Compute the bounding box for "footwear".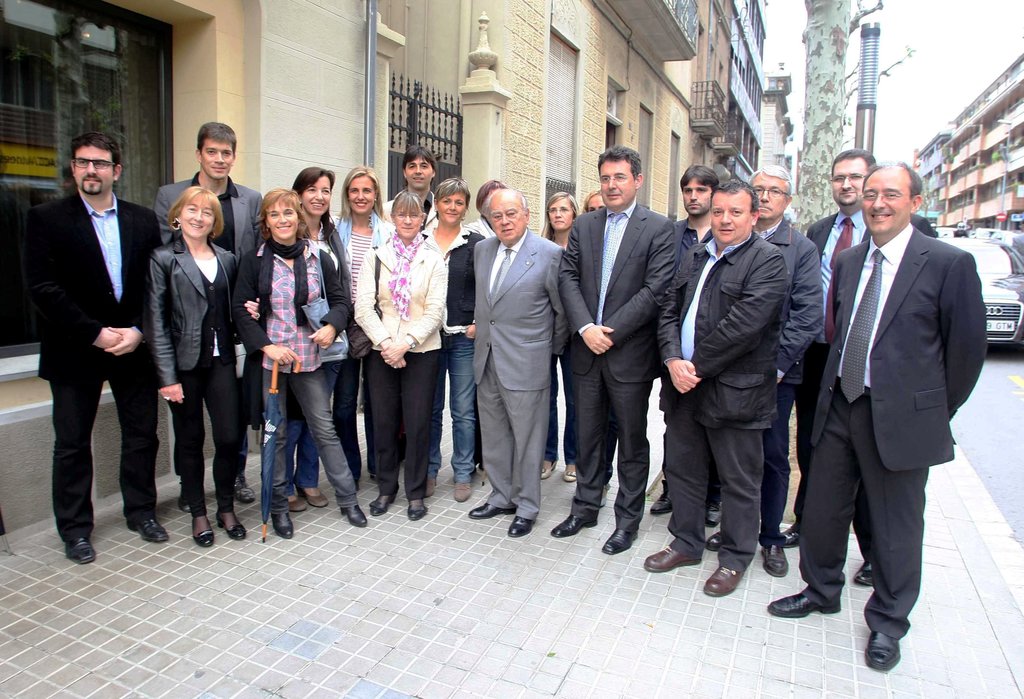
crop(296, 481, 333, 512).
